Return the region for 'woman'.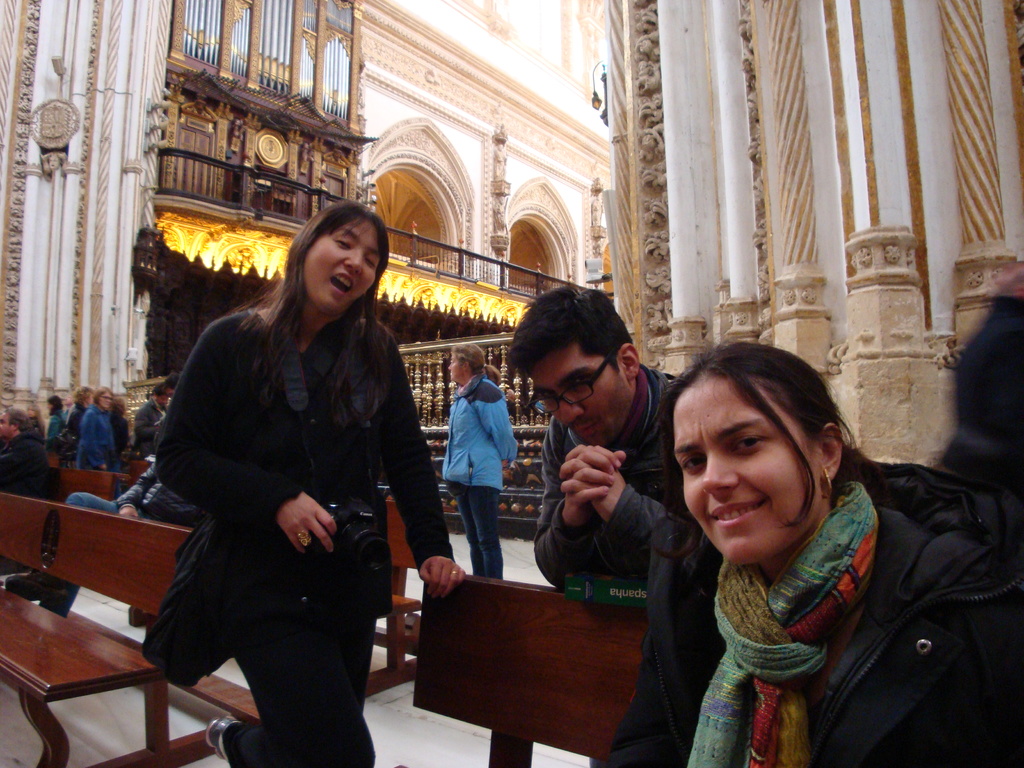
detection(432, 337, 518, 579).
